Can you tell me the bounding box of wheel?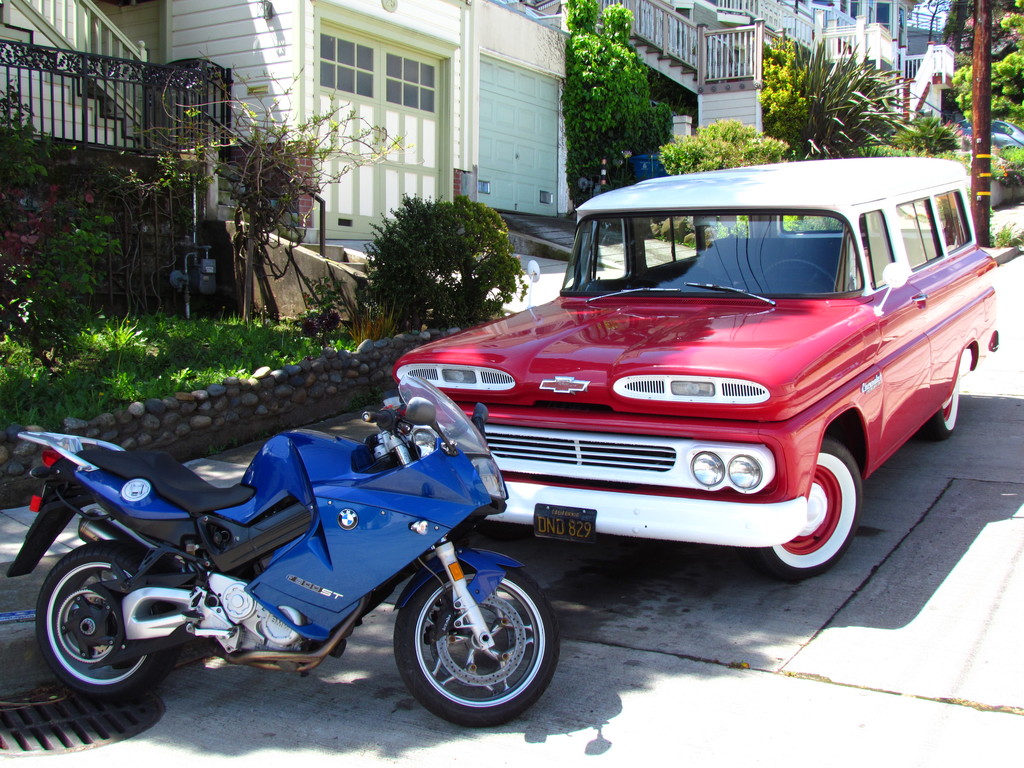
rect(39, 540, 182, 716).
